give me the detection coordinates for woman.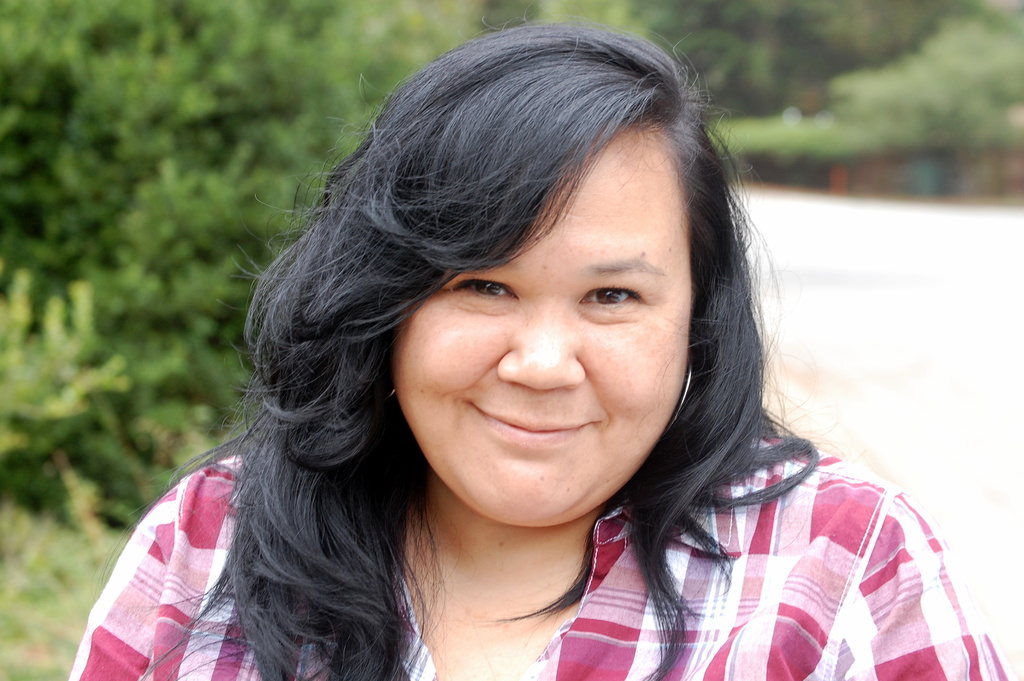
box(100, 37, 949, 675).
